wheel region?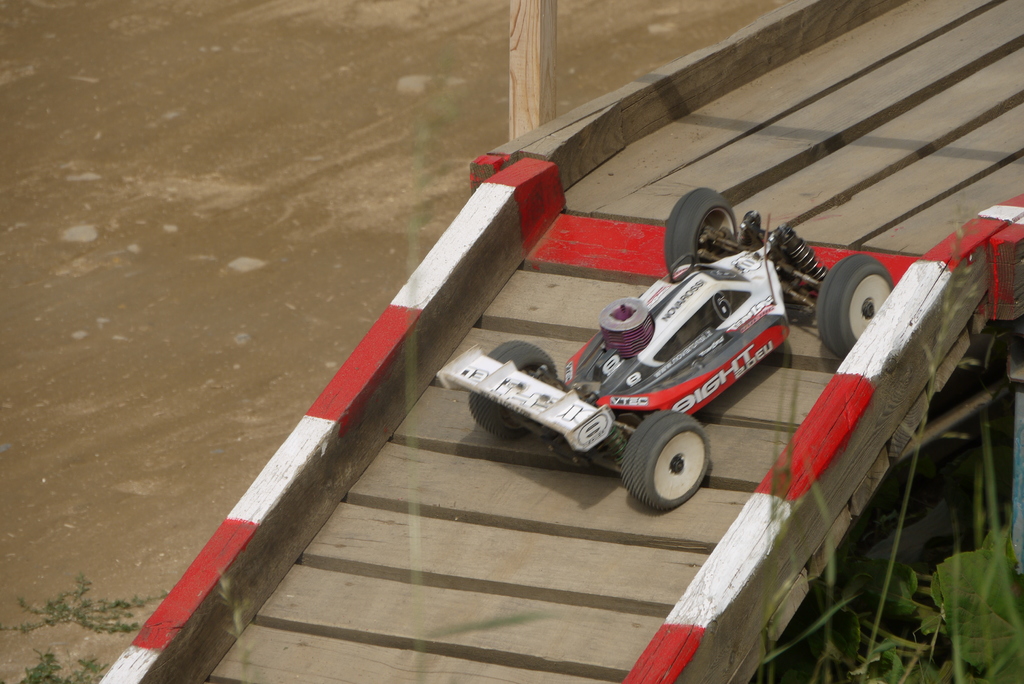
623 422 727 509
